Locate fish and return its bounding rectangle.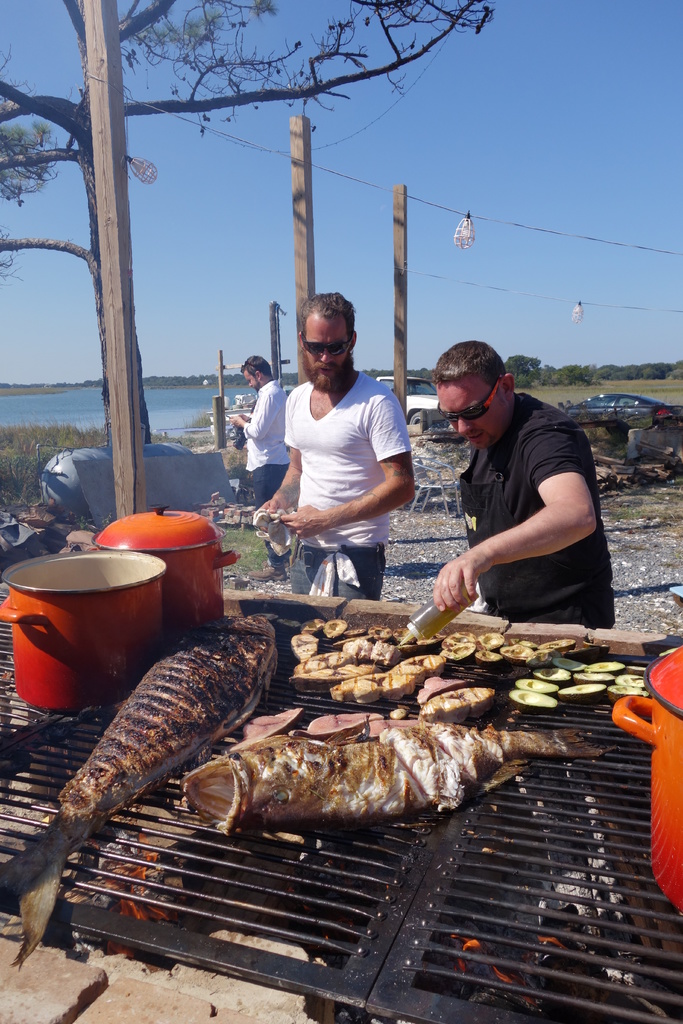
[19, 625, 284, 923].
